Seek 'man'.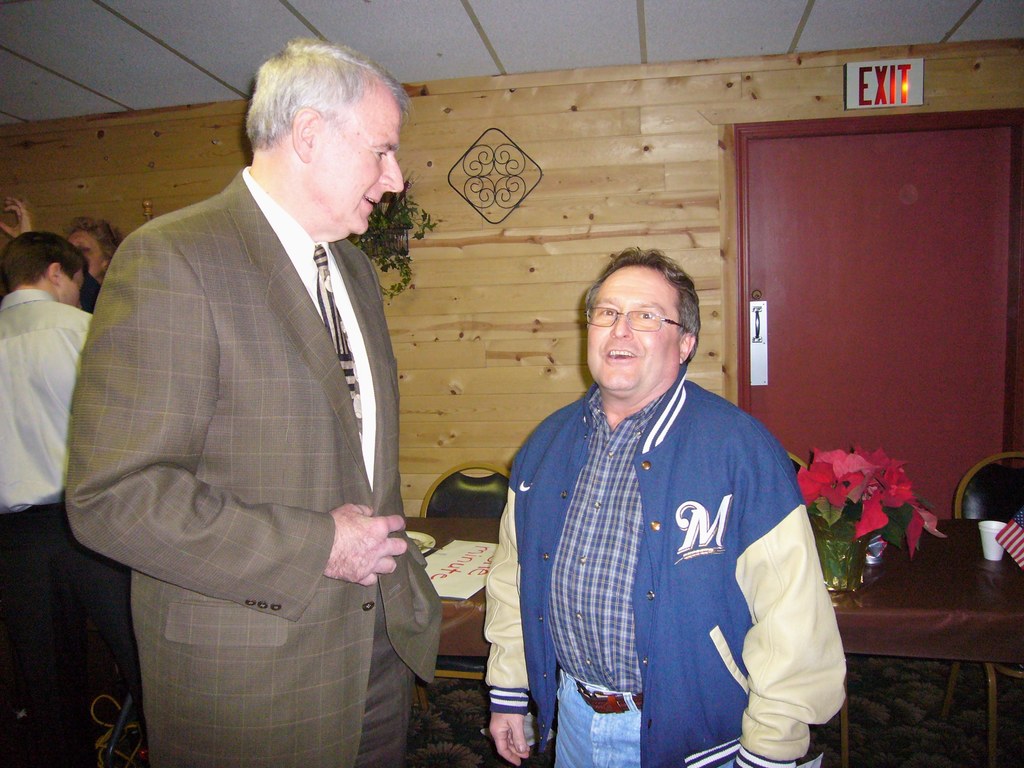
(left=60, top=7, right=456, bottom=767).
